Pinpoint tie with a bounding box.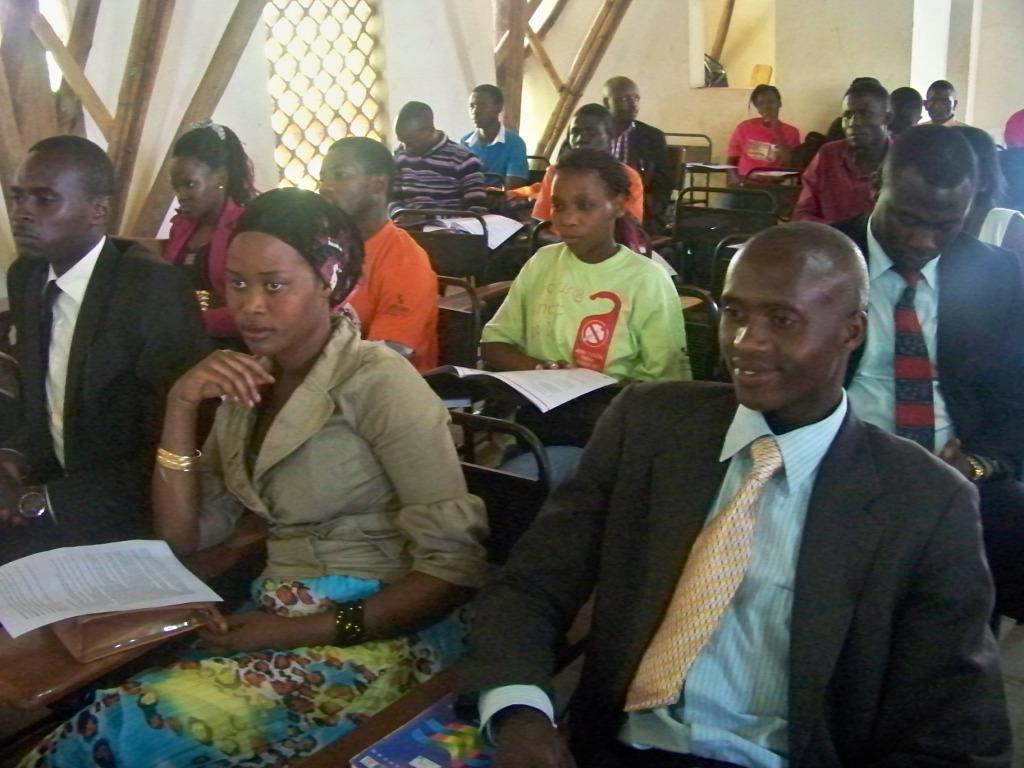
624 432 786 716.
